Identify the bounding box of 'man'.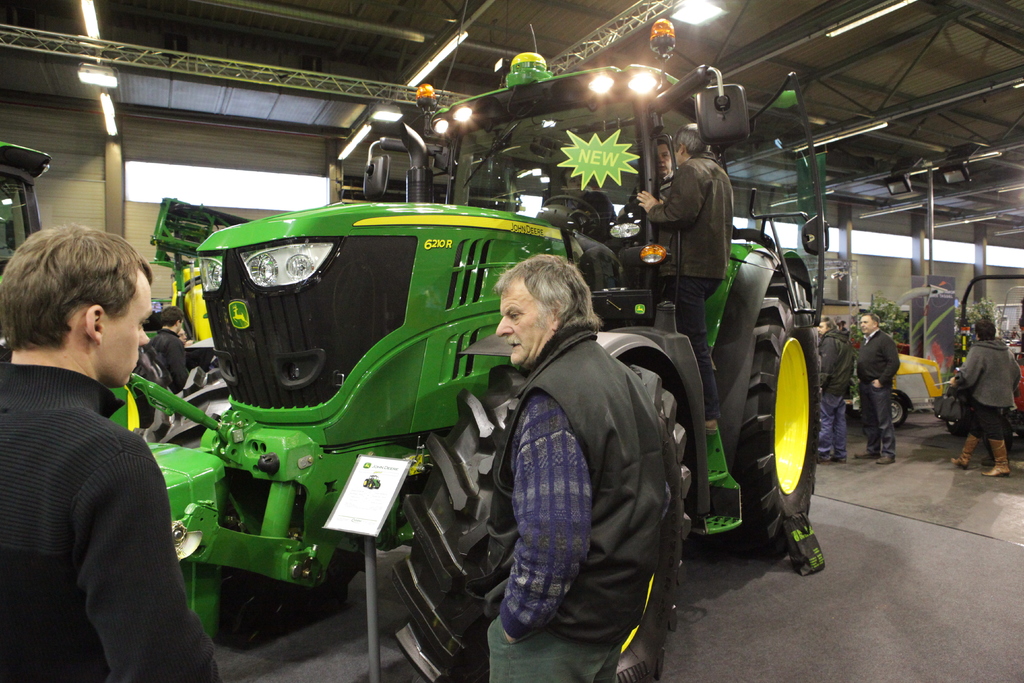
box(846, 302, 912, 472).
